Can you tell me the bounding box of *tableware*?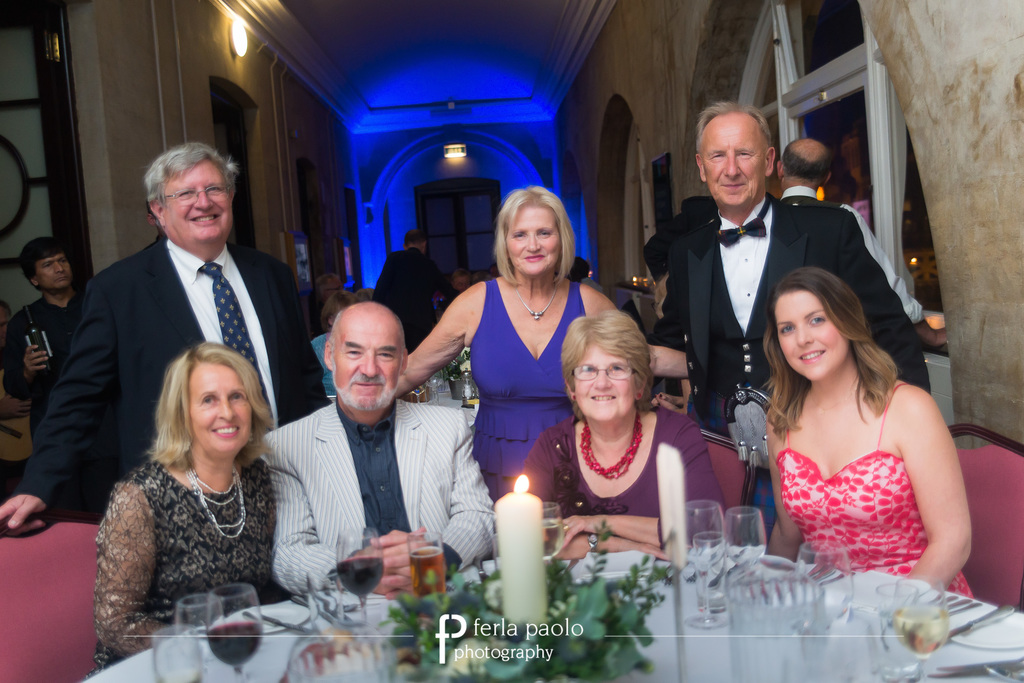
[x1=818, y1=561, x2=840, y2=582].
